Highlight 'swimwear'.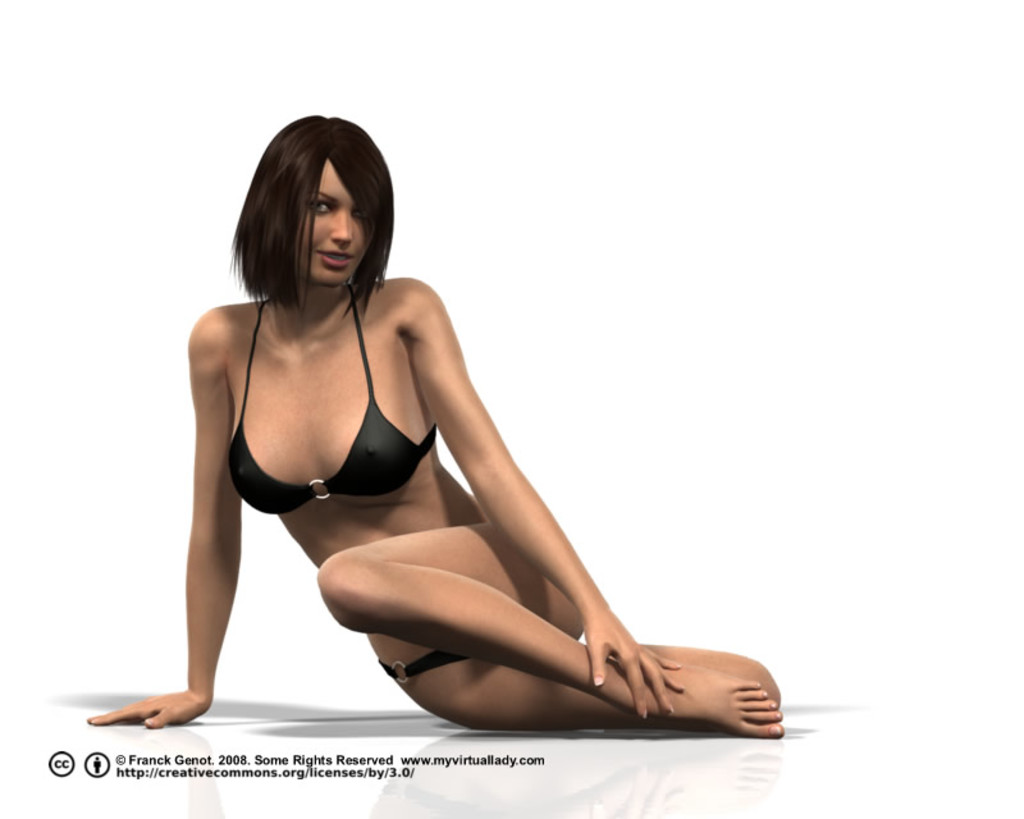
Highlighted region: crop(223, 285, 444, 529).
